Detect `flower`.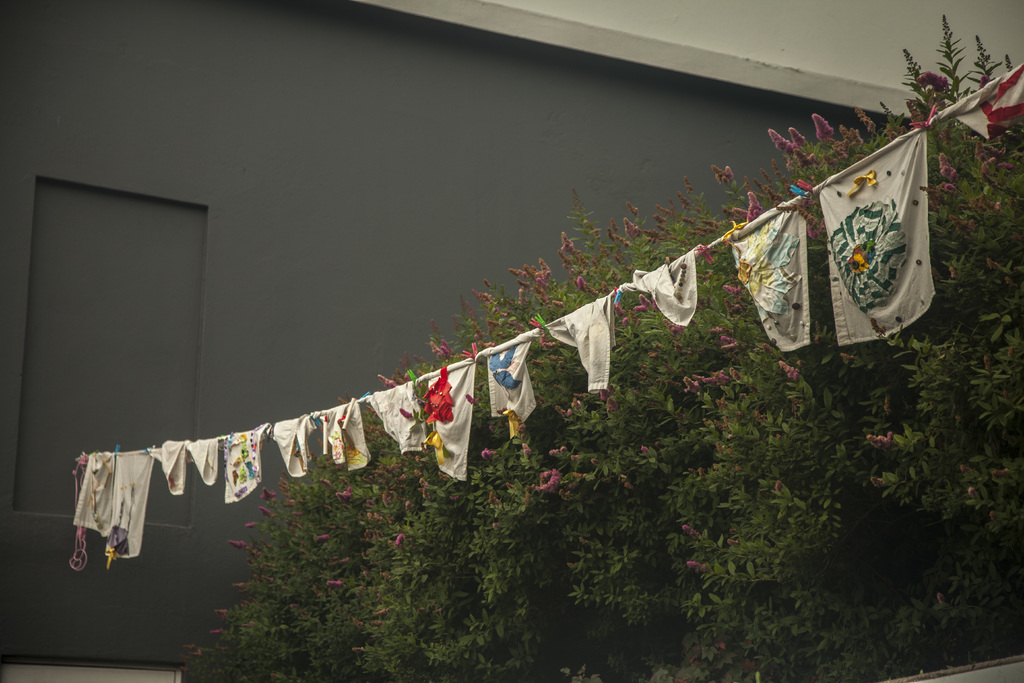
Detected at bbox(265, 562, 277, 568).
